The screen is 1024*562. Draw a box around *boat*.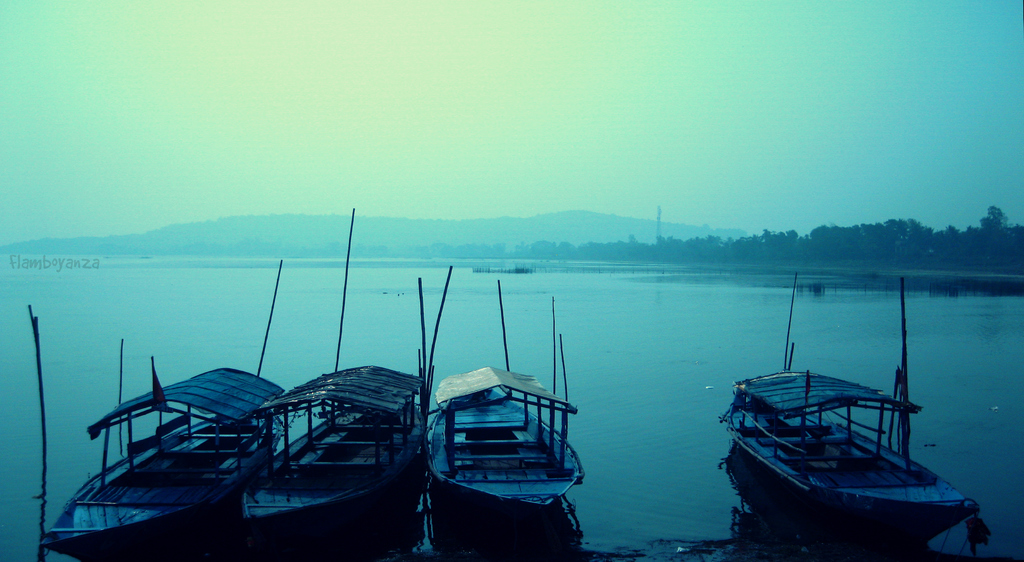
27/262/291/561.
